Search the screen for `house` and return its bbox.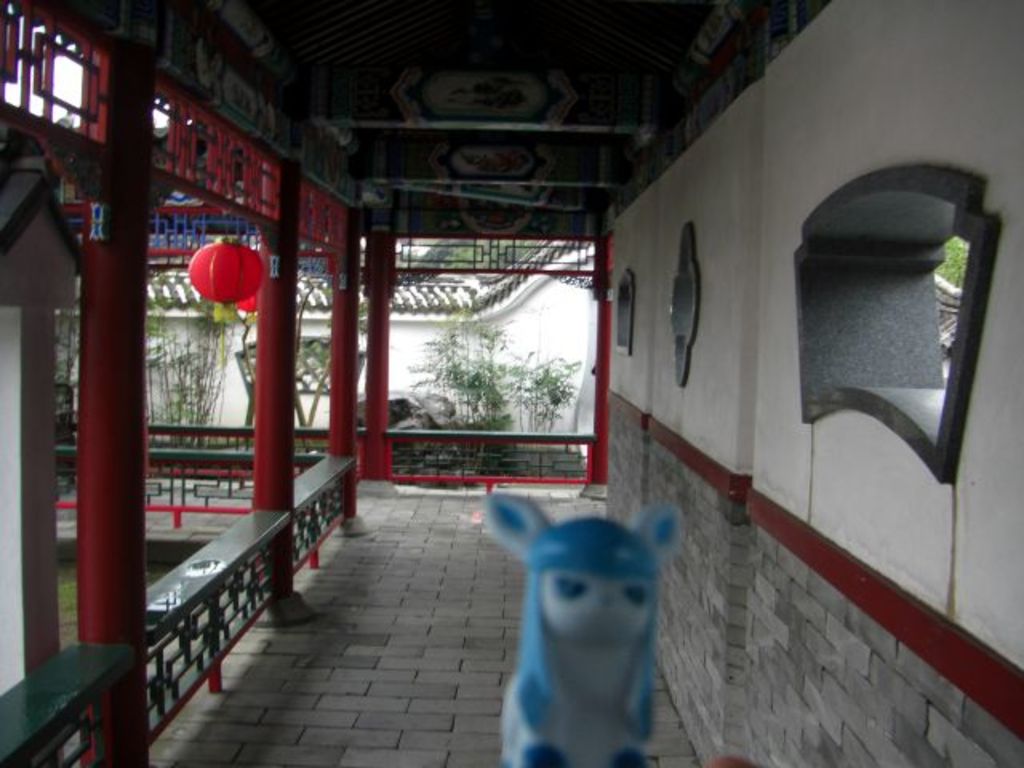
Found: 50:235:598:486.
